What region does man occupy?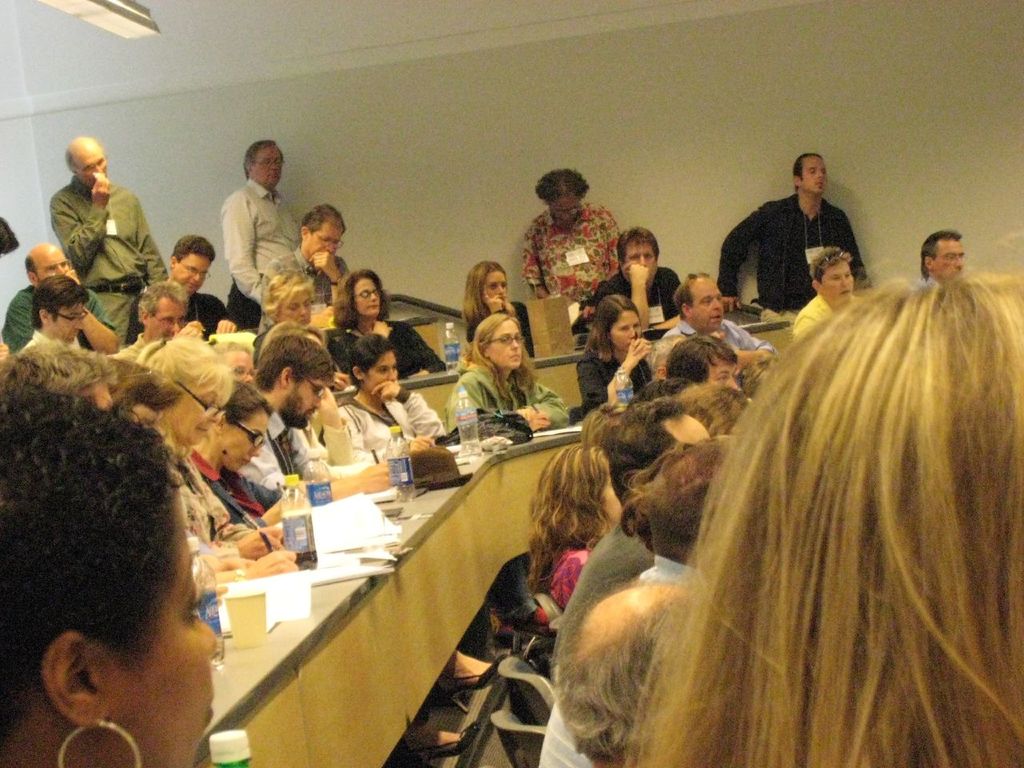
{"x1": 535, "y1": 441, "x2": 731, "y2": 767}.
